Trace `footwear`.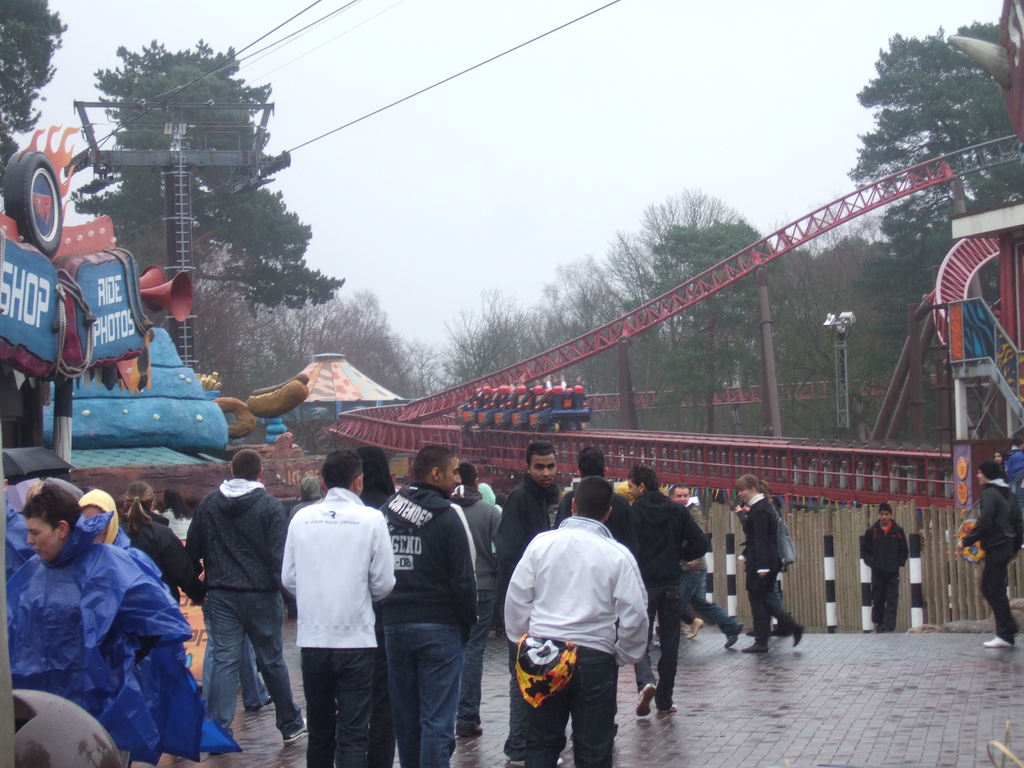
Traced to crop(743, 641, 768, 652).
